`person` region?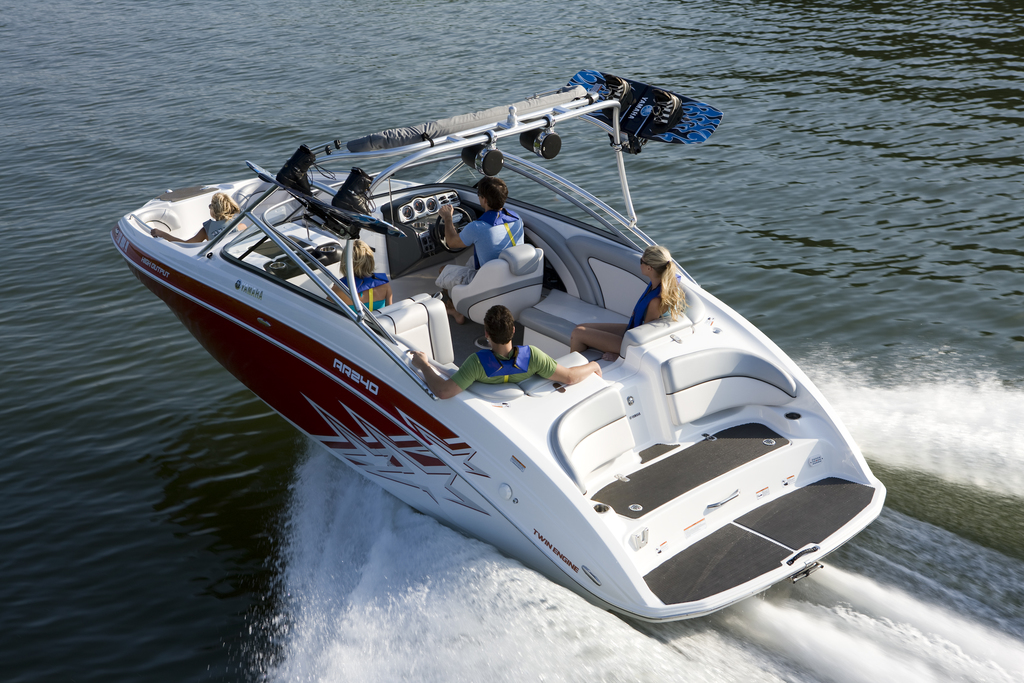
(left=404, top=304, right=600, bottom=401)
